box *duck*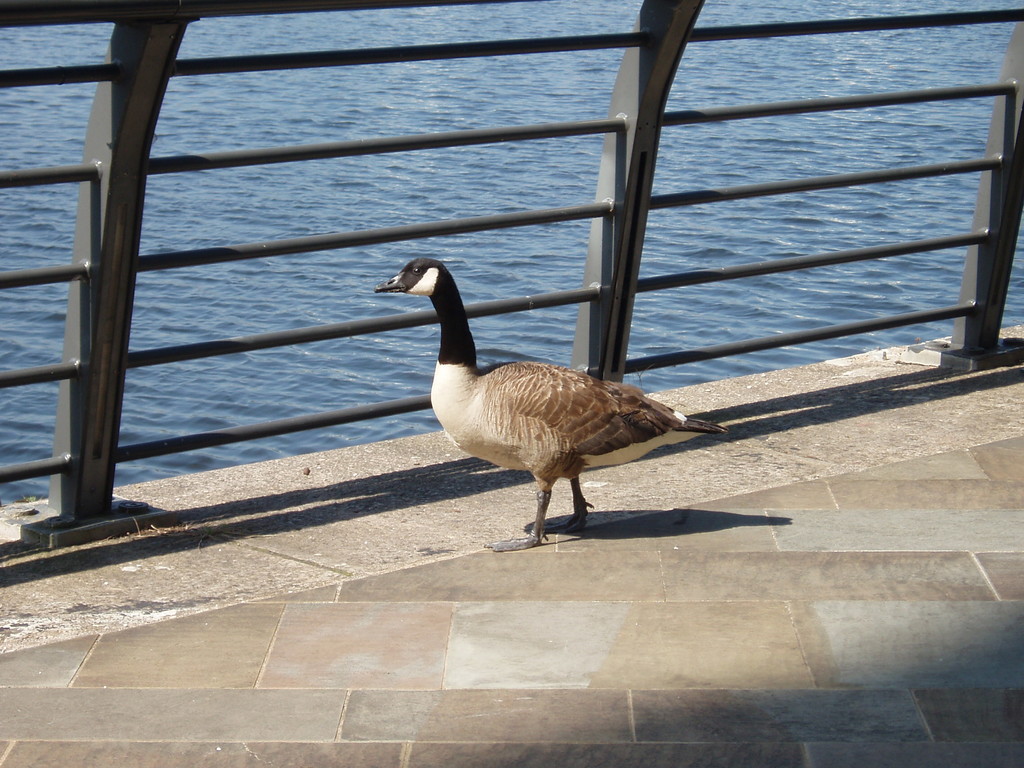
{"x1": 415, "y1": 264, "x2": 696, "y2": 543}
